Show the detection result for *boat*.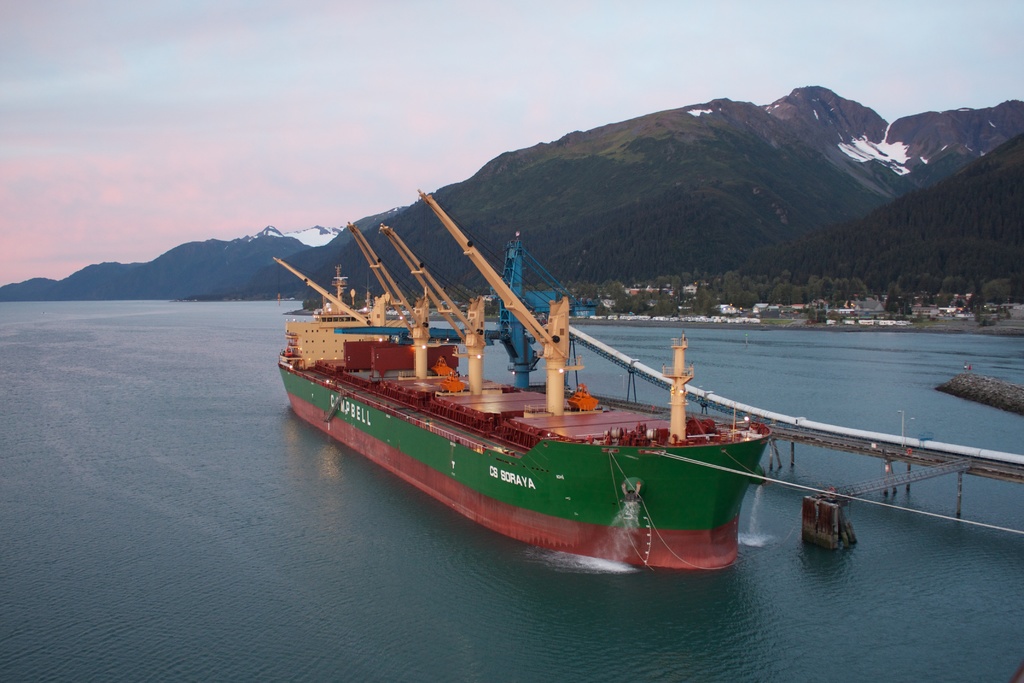
BBox(281, 190, 792, 579).
